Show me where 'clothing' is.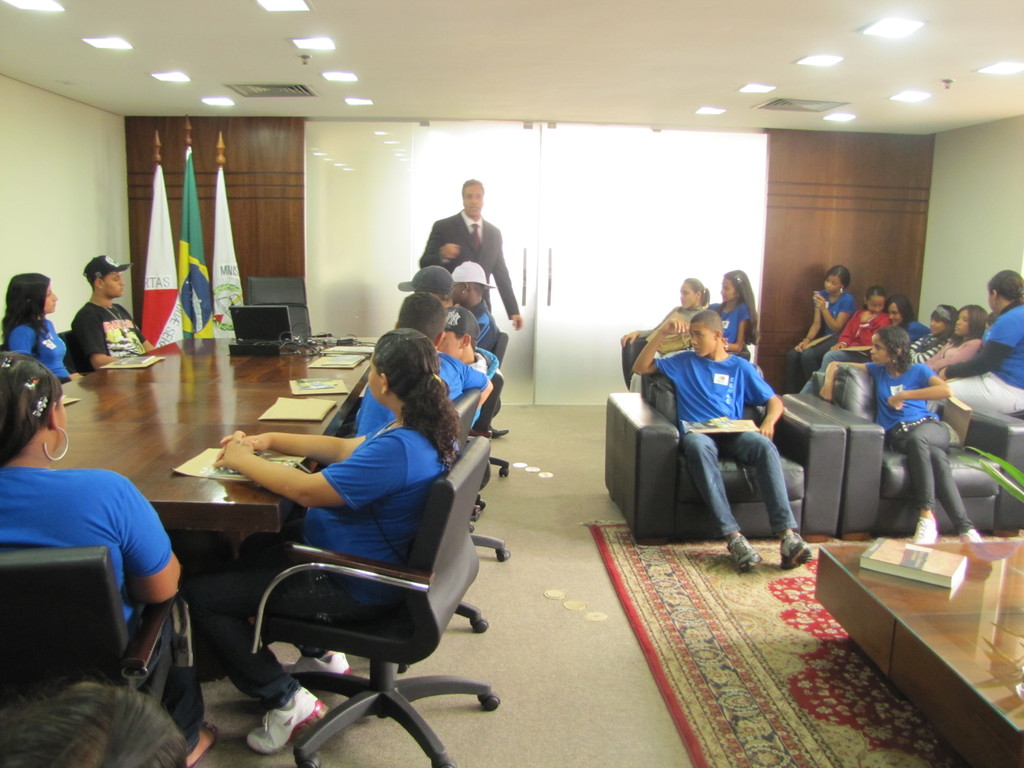
'clothing' is at x1=196, y1=416, x2=458, y2=712.
